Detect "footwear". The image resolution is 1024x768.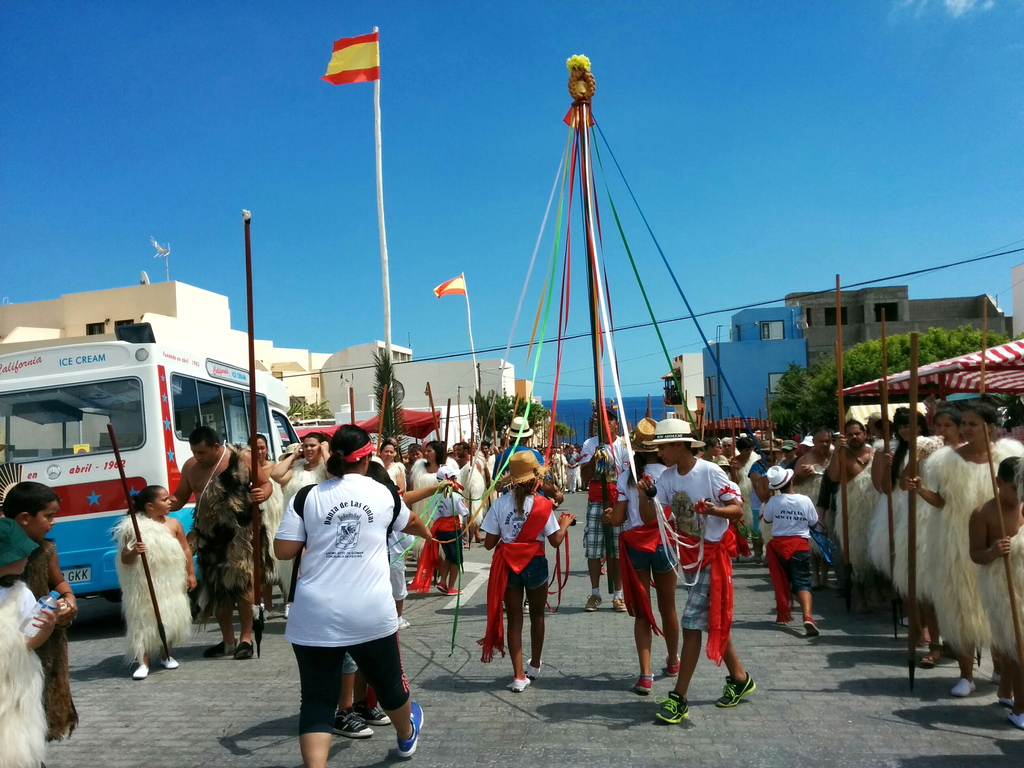
<bbox>803, 616, 821, 639</bbox>.
